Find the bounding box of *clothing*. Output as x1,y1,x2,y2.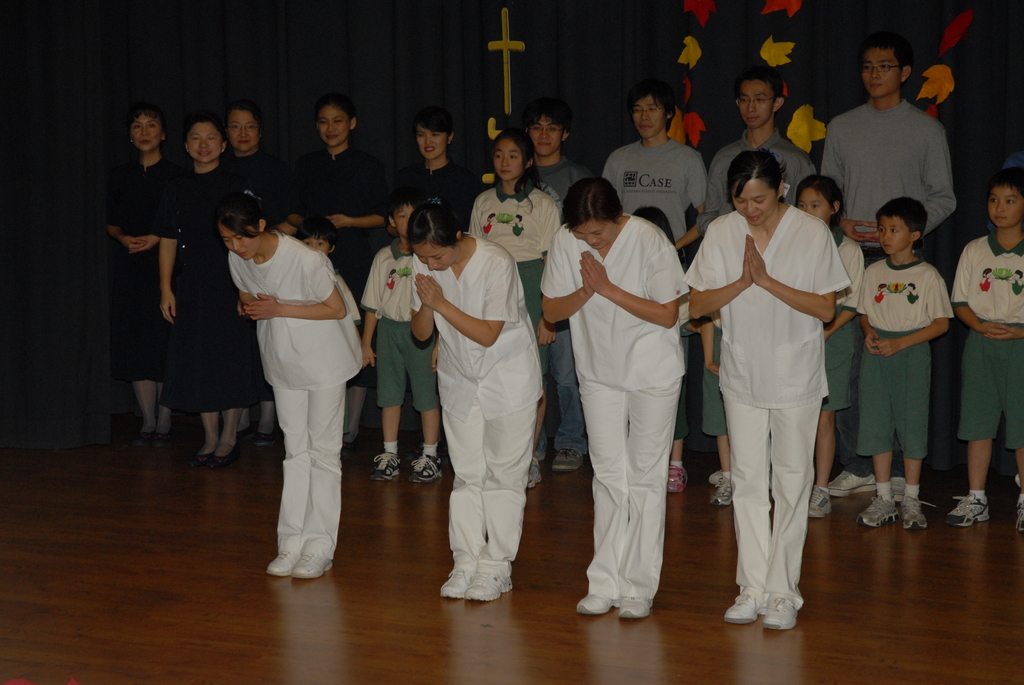
704,155,856,627.
